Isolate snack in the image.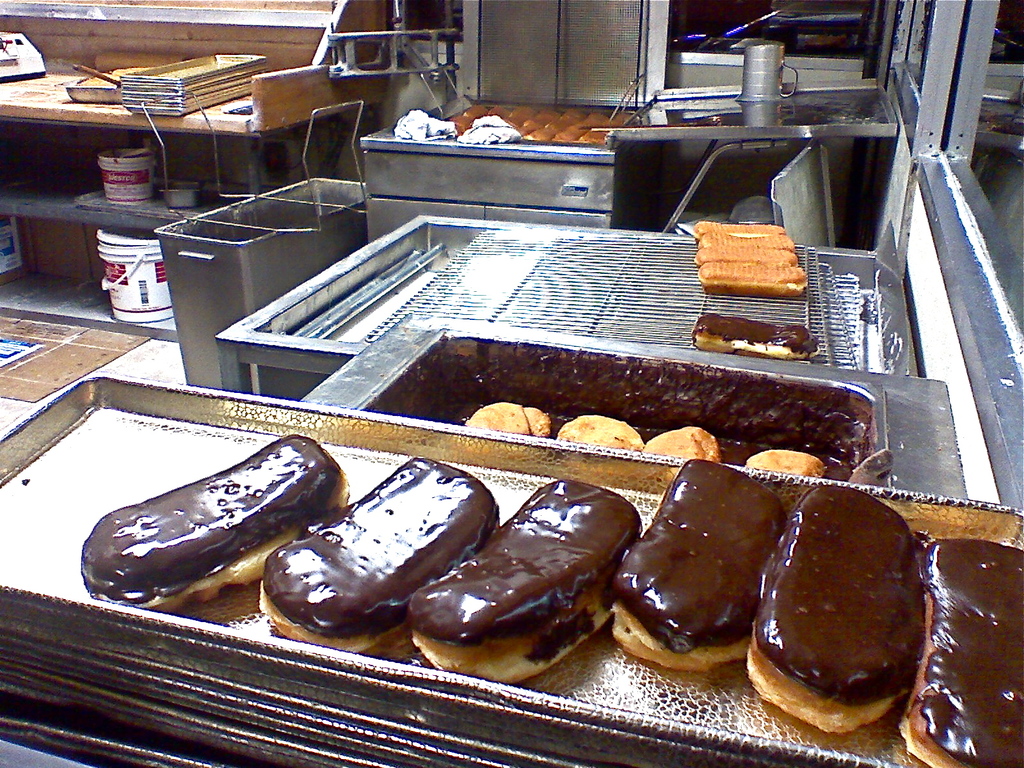
Isolated region: rect(691, 320, 826, 360).
